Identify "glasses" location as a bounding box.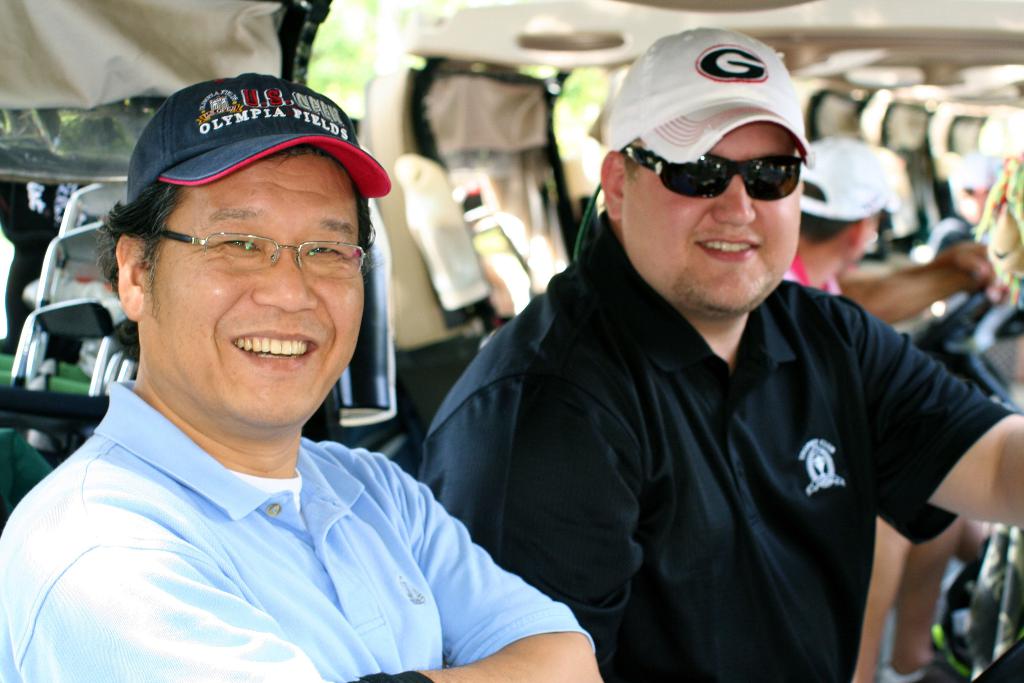
(x1=165, y1=224, x2=369, y2=277).
